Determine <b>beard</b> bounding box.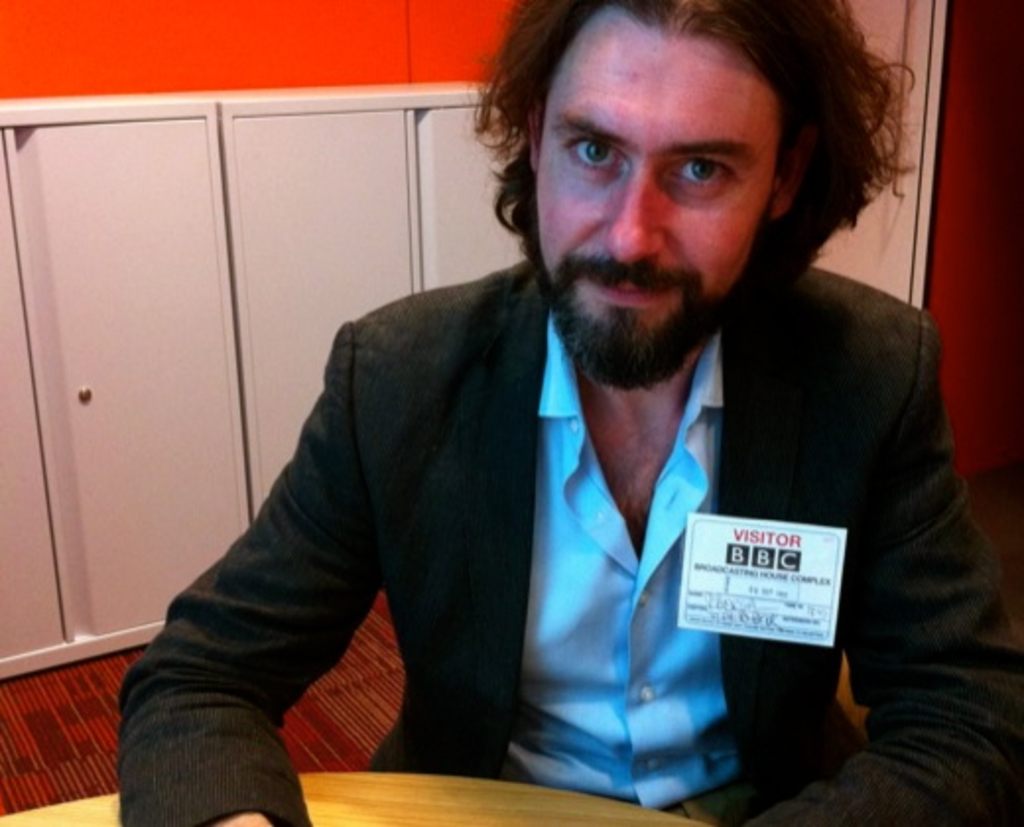
Determined: 520,169,752,356.
